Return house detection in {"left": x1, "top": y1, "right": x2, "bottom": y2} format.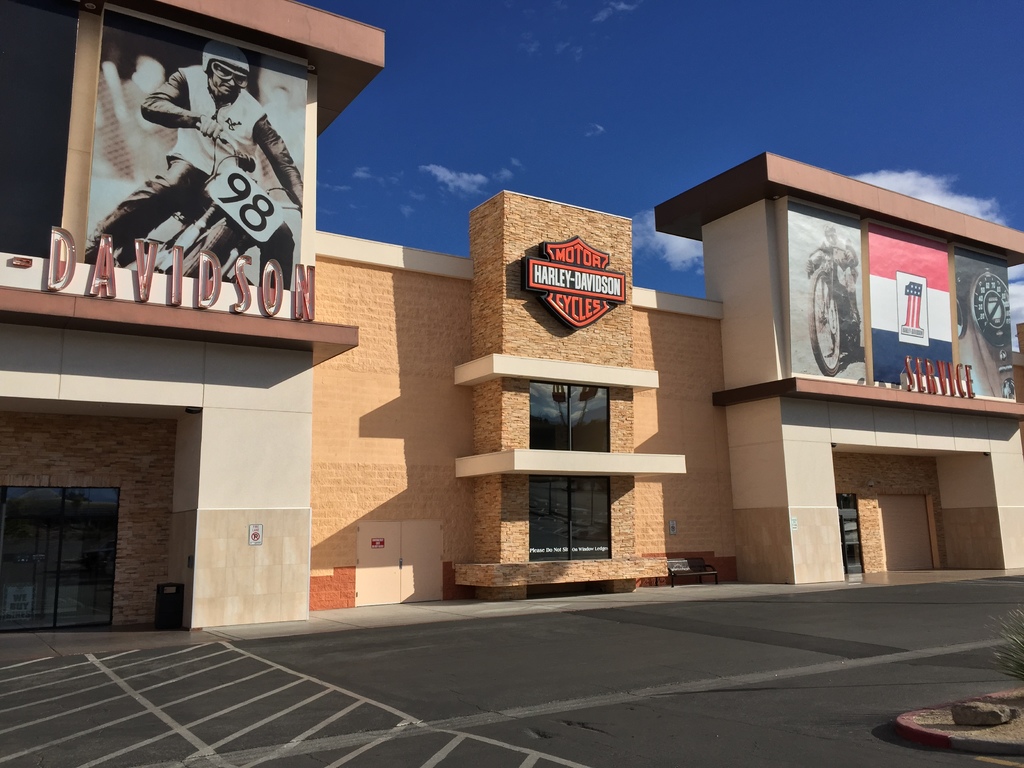
{"left": 0, "top": 0, "right": 1023, "bottom": 630}.
